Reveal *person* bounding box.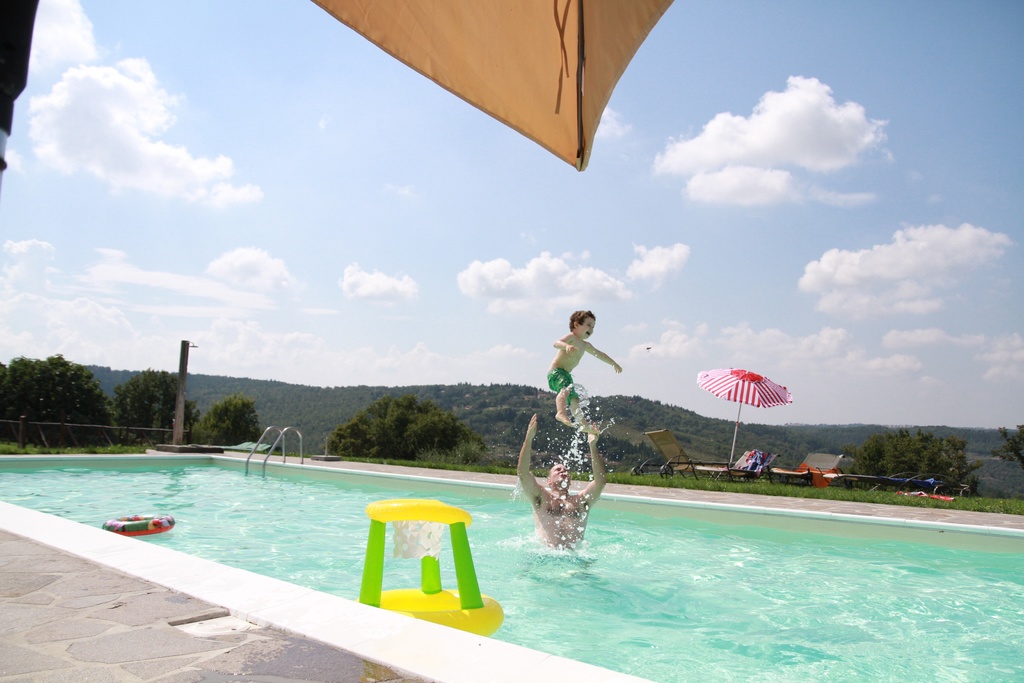
Revealed: region(547, 308, 613, 431).
